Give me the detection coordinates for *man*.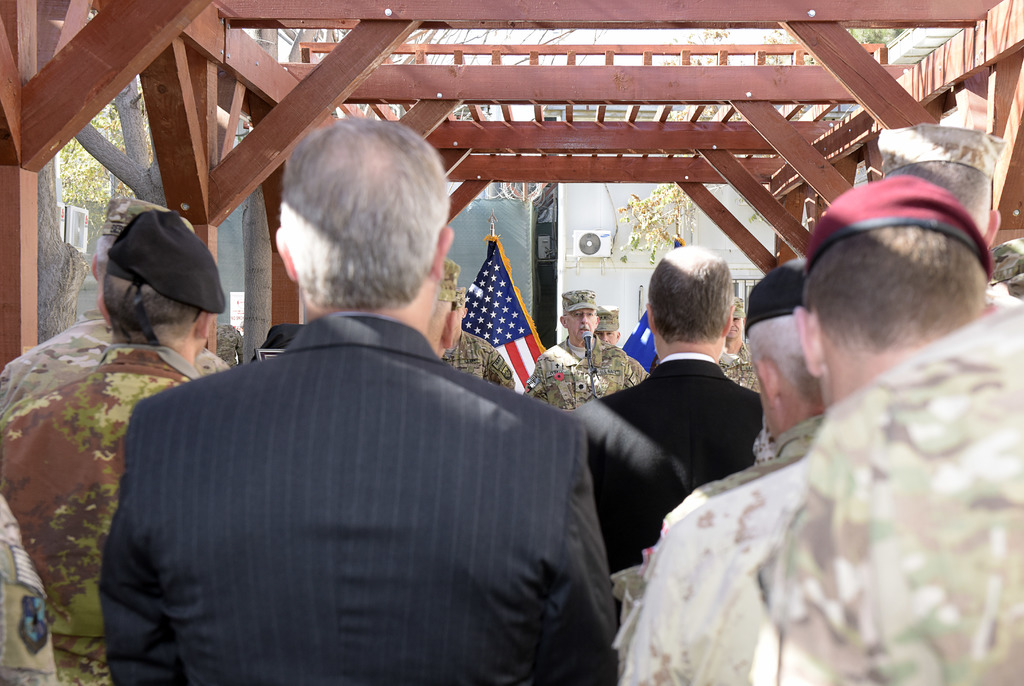
rect(525, 284, 648, 407).
